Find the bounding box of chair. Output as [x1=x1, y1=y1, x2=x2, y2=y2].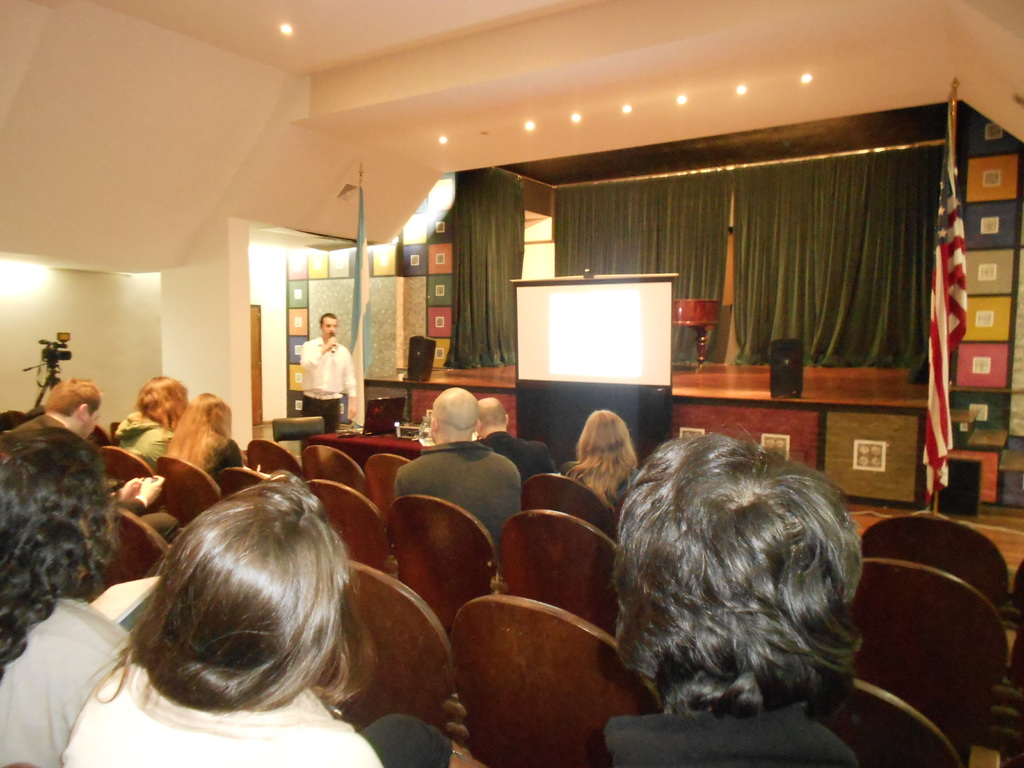
[x1=430, y1=593, x2=643, y2=756].
